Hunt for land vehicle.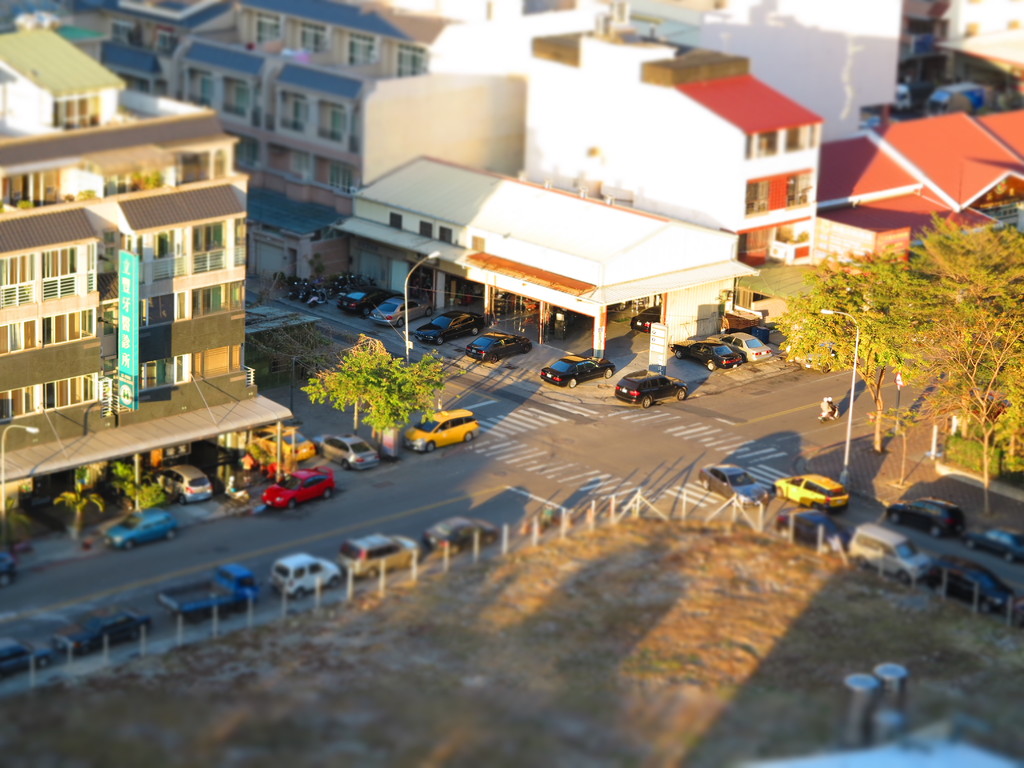
Hunted down at [x1=336, y1=290, x2=390, y2=317].
